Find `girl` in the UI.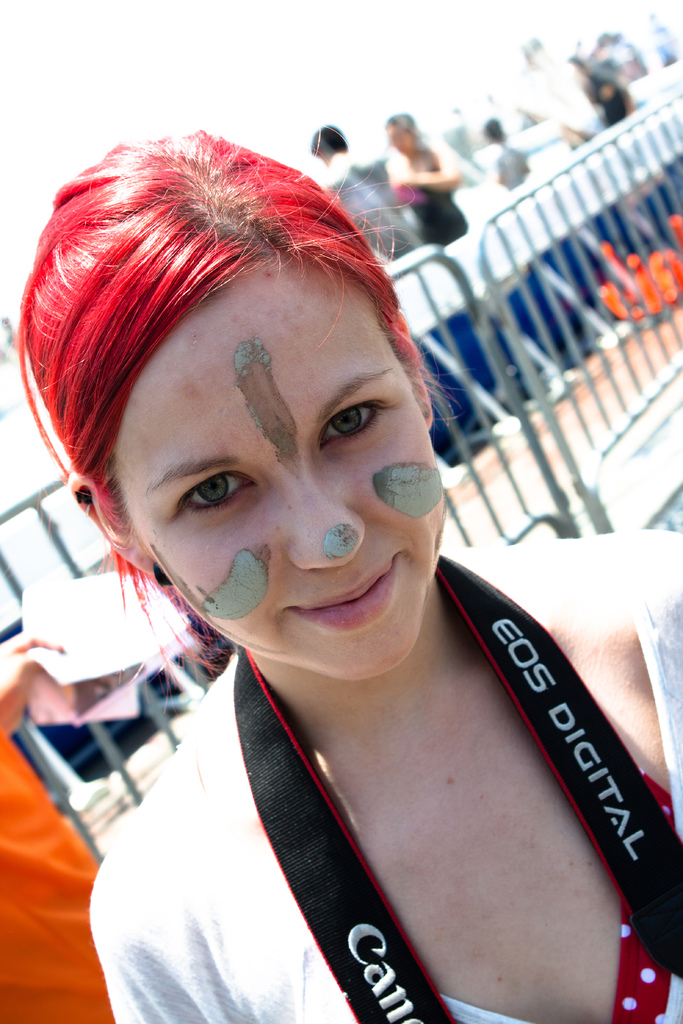
UI element at region(12, 106, 682, 1023).
